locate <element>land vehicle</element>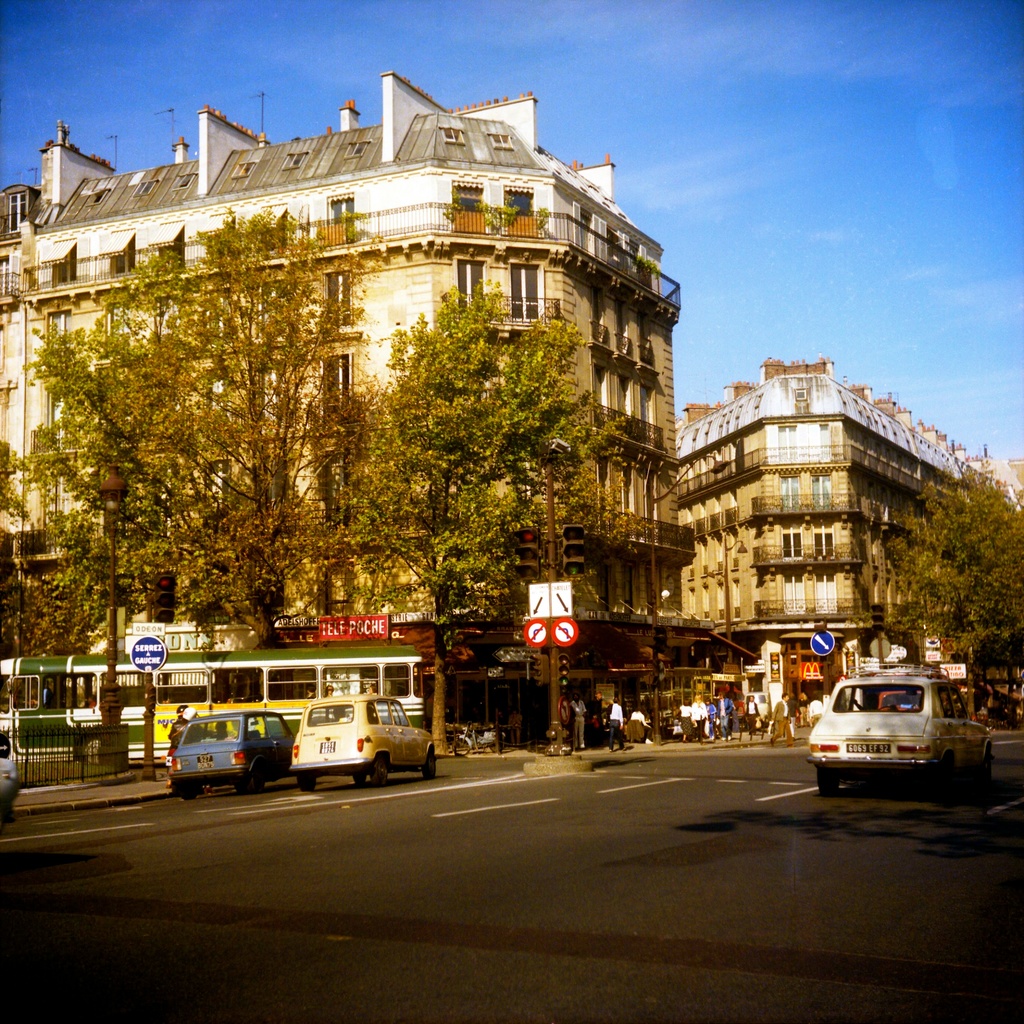
<box>815,653,979,802</box>
